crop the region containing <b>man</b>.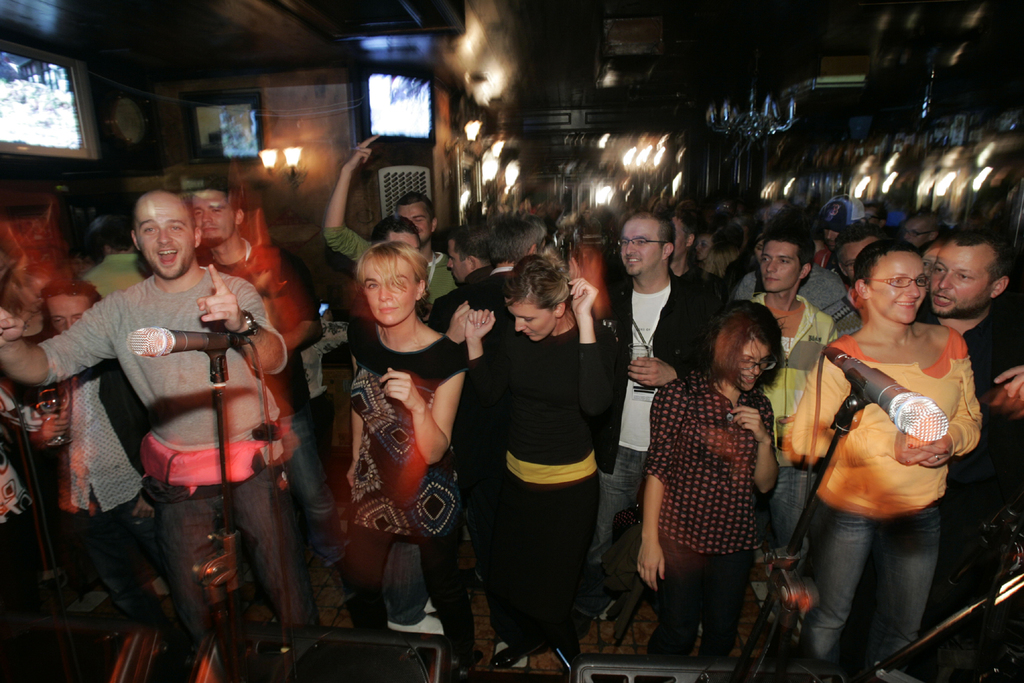
Crop region: pyautogui.locateOnScreen(41, 277, 152, 650).
